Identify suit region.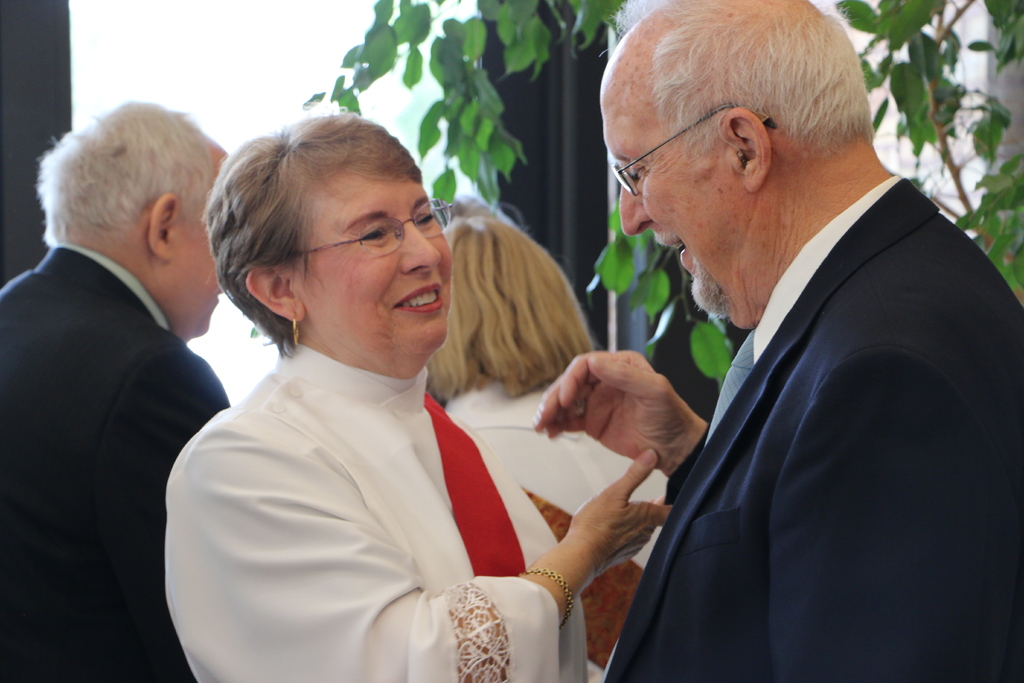
Region: (left=0, top=243, right=234, bottom=682).
